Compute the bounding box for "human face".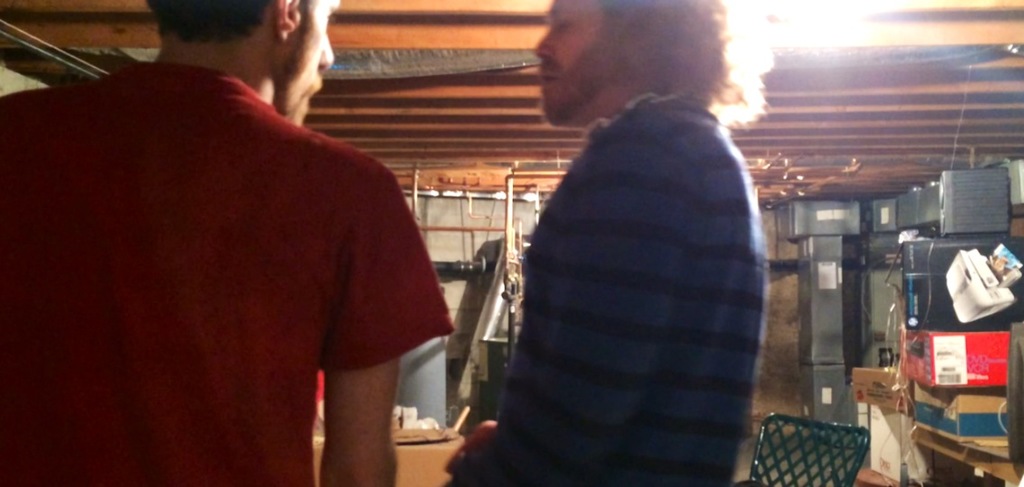
{"left": 281, "top": 0, "right": 330, "bottom": 121}.
